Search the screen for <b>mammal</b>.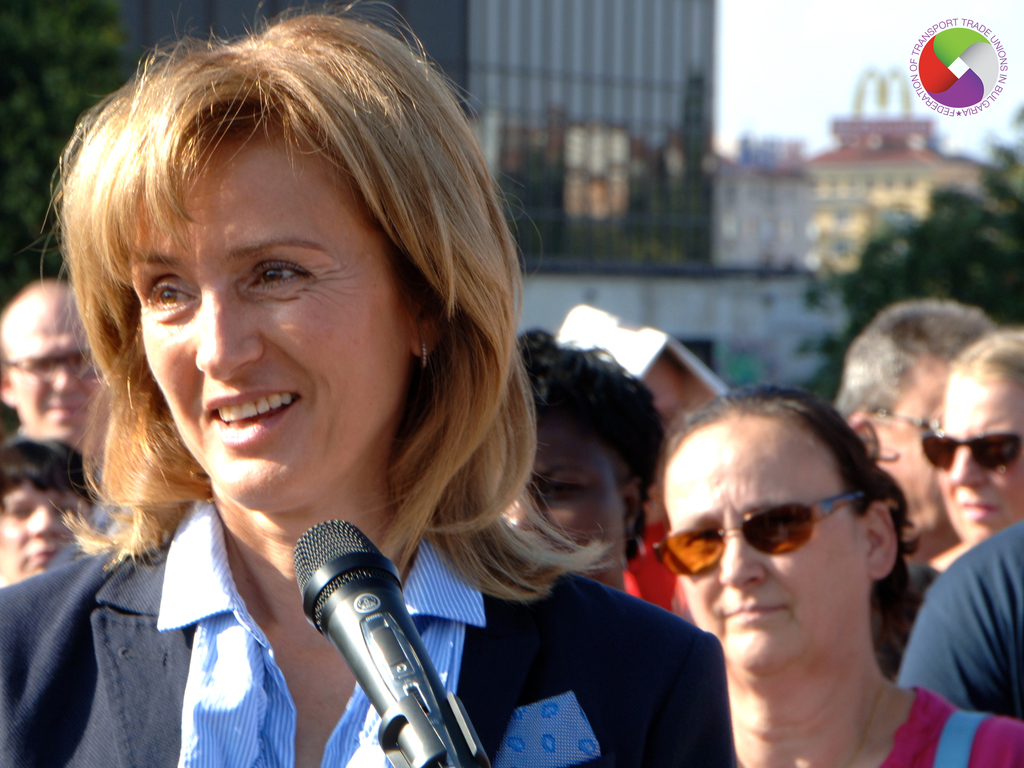
Found at select_region(632, 352, 730, 612).
